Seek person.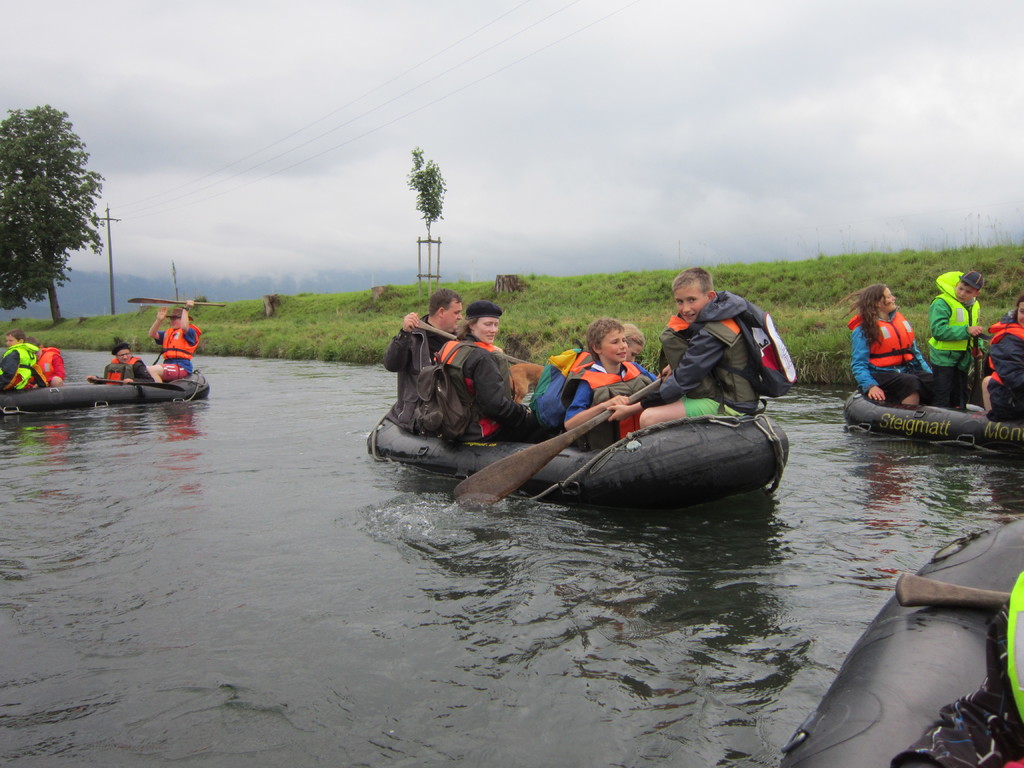
(left=385, top=264, right=746, bottom=444).
